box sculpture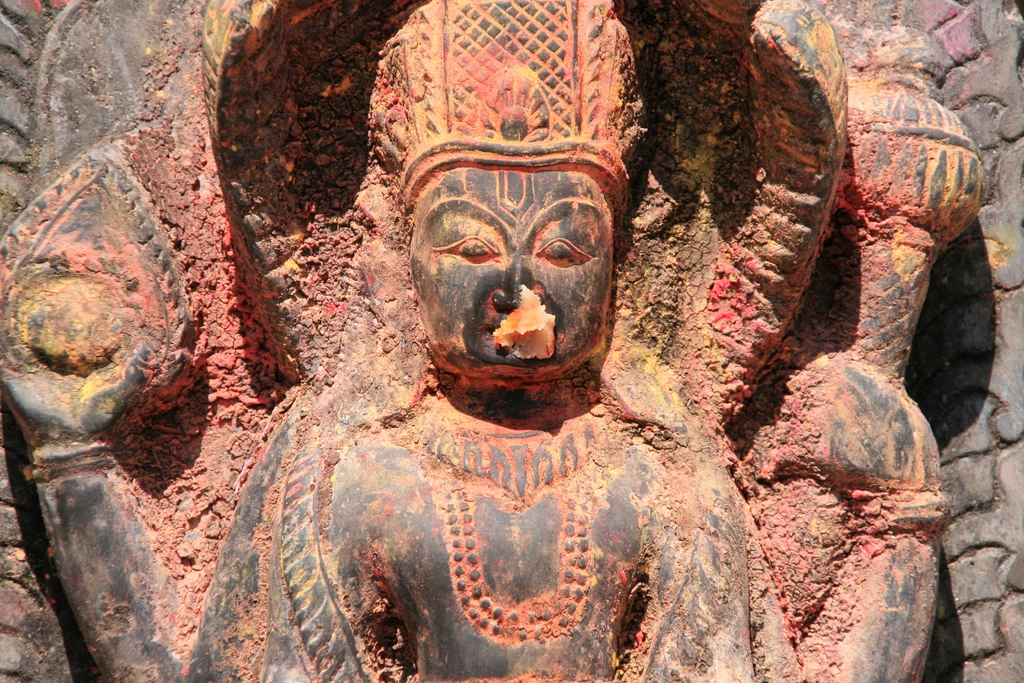
box(0, 0, 1018, 682)
